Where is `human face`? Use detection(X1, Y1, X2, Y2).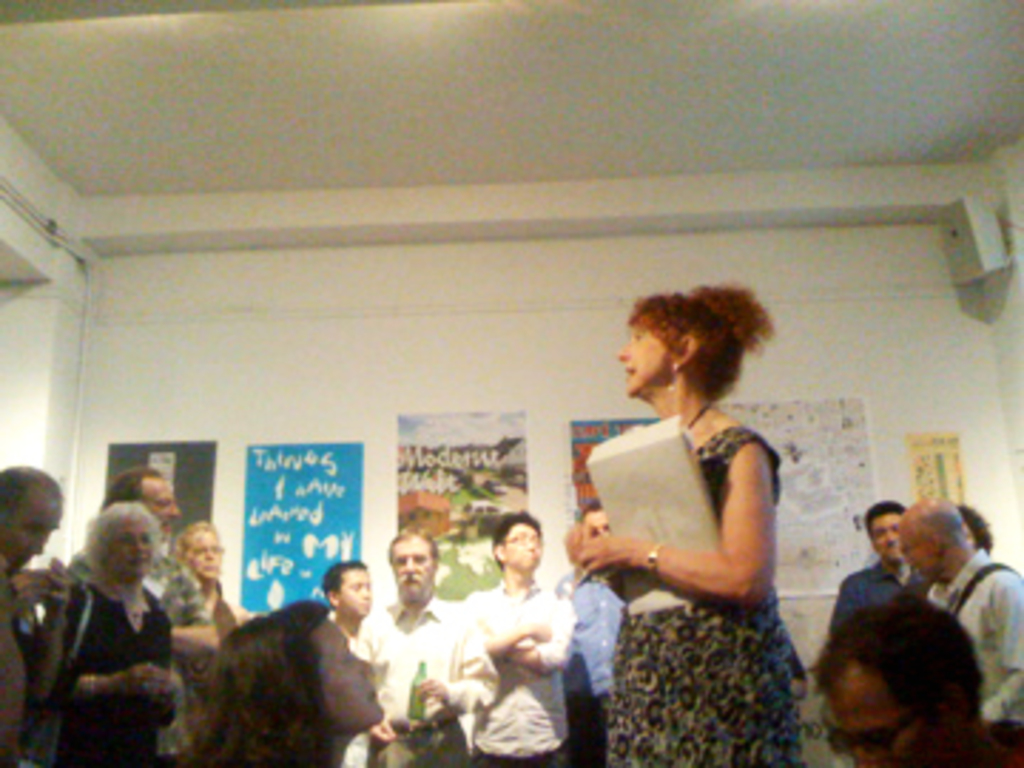
detection(341, 566, 384, 620).
